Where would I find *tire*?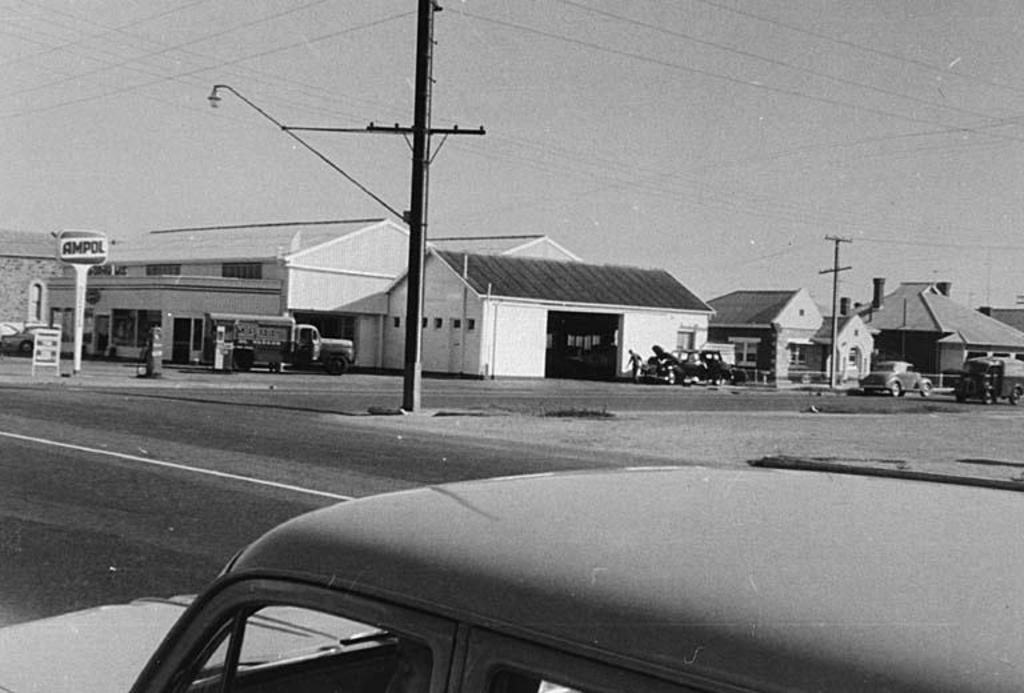
At (left=955, top=388, right=969, bottom=402).
